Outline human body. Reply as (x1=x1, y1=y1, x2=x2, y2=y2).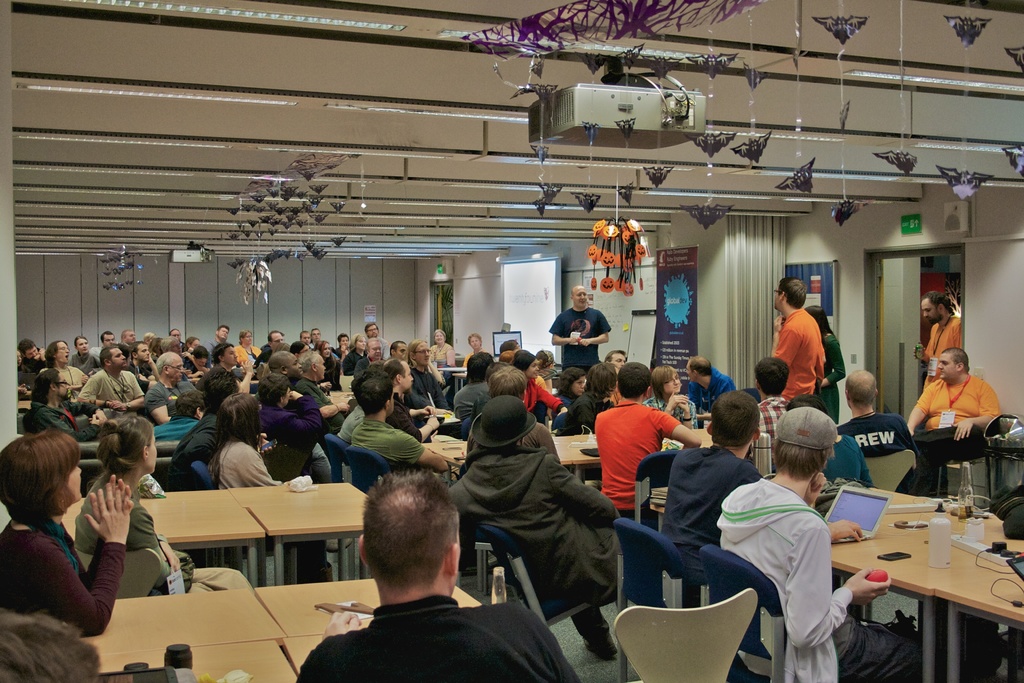
(x1=24, y1=370, x2=111, y2=441).
